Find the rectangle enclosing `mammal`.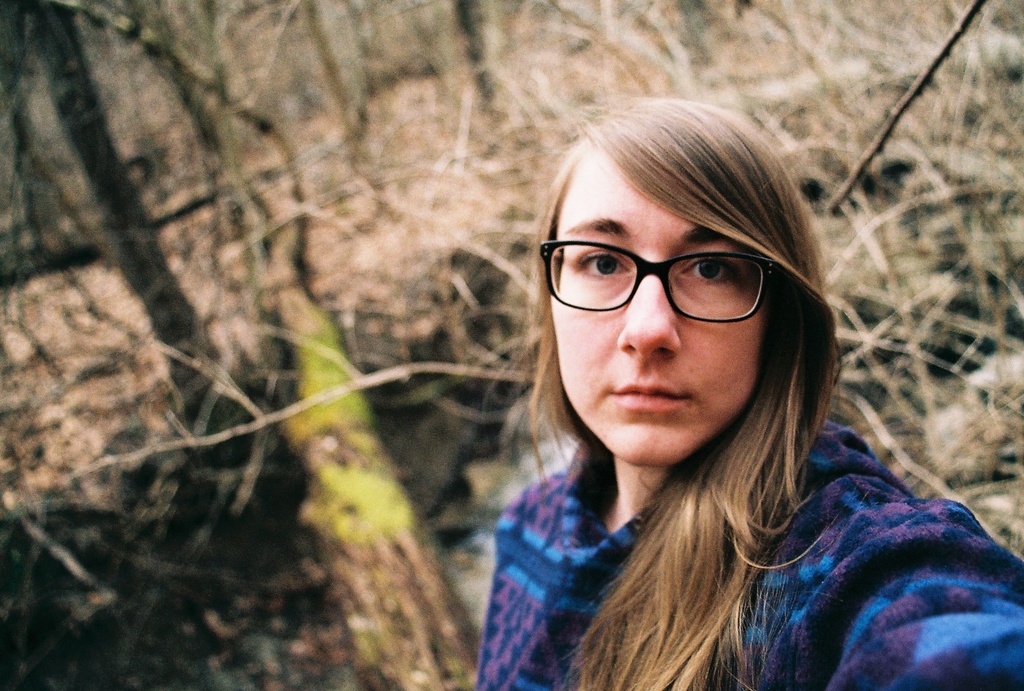
l=472, t=95, r=1023, b=686.
